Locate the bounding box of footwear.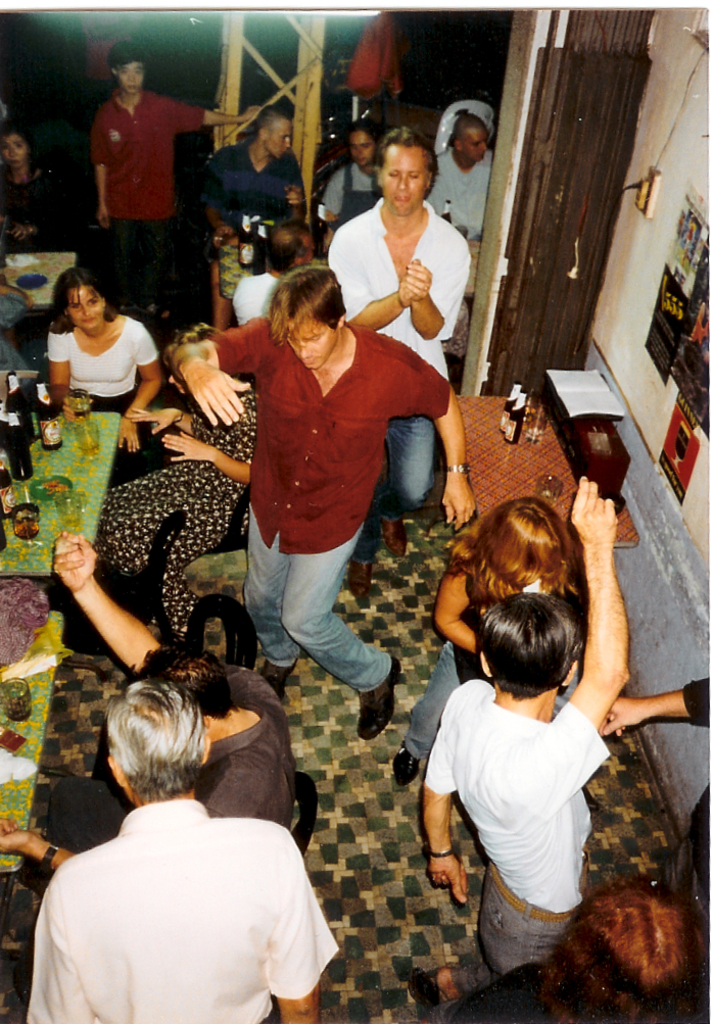
Bounding box: BBox(353, 648, 395, 742).
